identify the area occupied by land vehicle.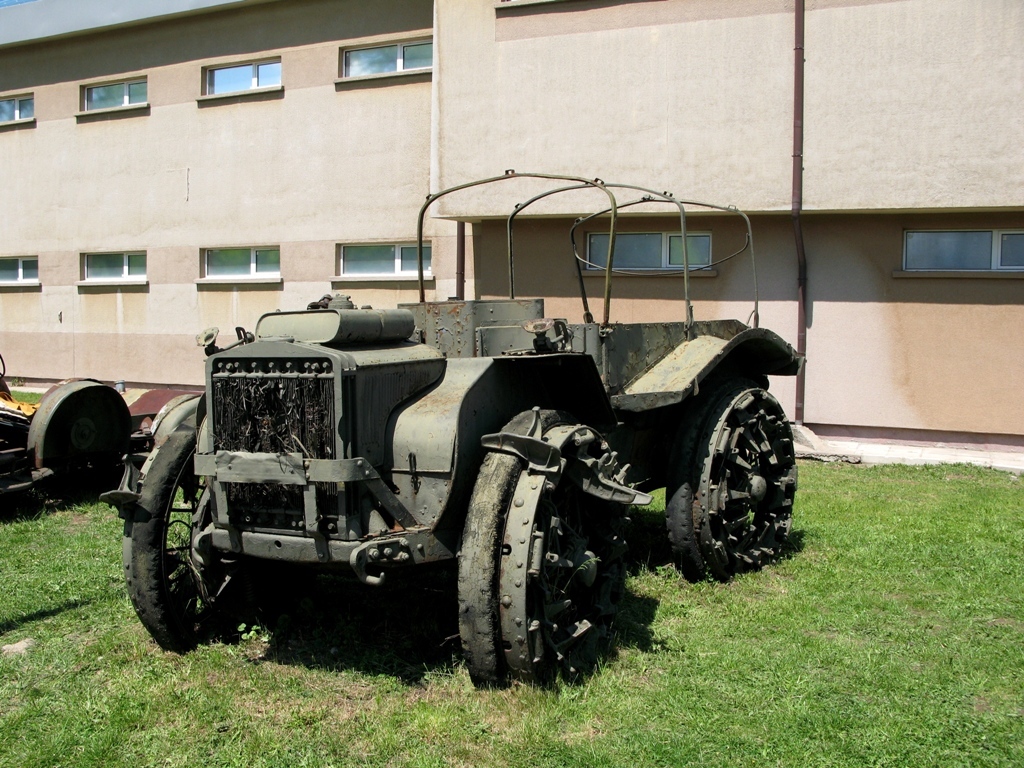
Area: <box>135,193,825,689</box>.
